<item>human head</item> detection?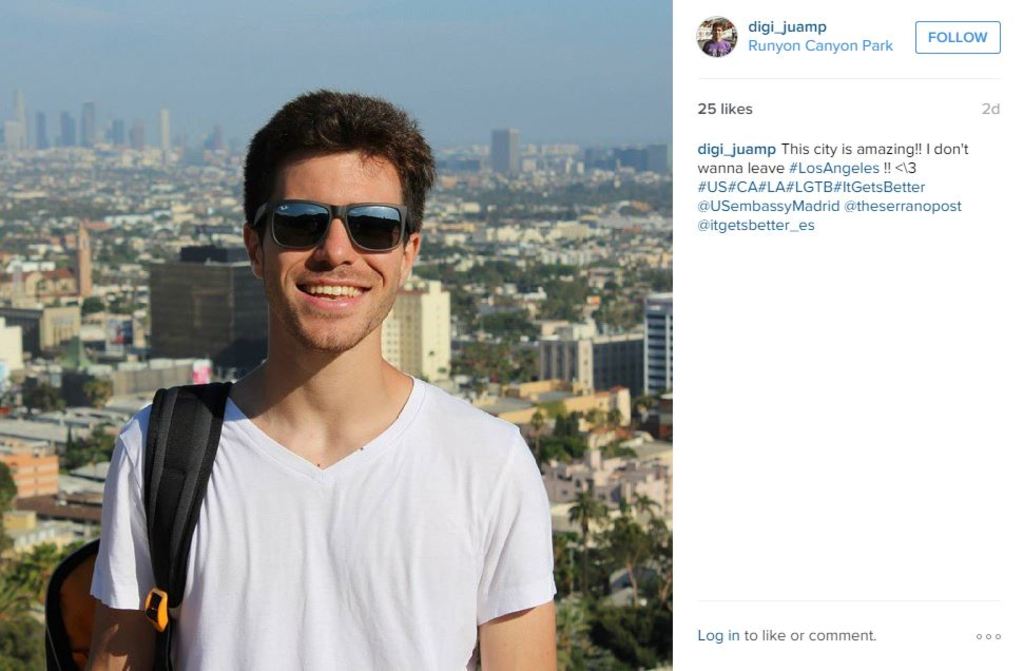
region(710, 19, 726, 41)
